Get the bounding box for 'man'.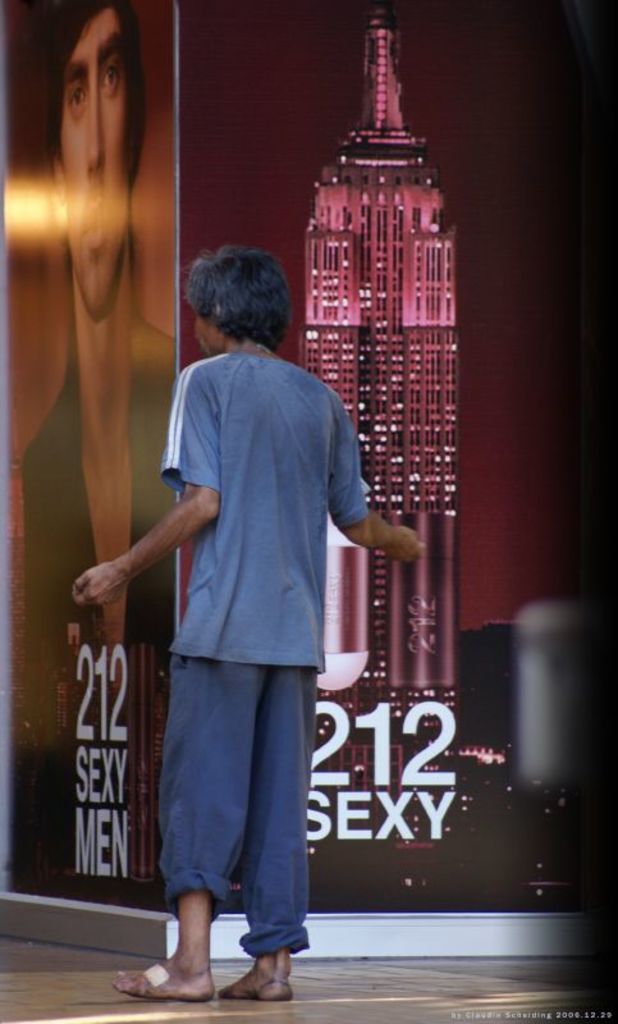
pyautogui.locateOnScreen(13, 0, 179, 694).
